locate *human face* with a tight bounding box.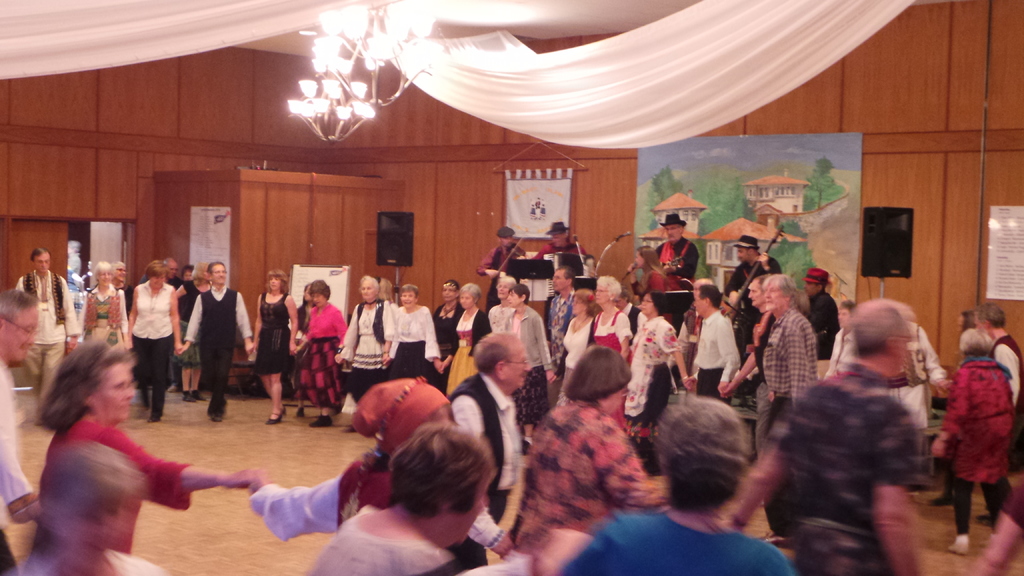
bbox=(508, 289, 524, 307).
